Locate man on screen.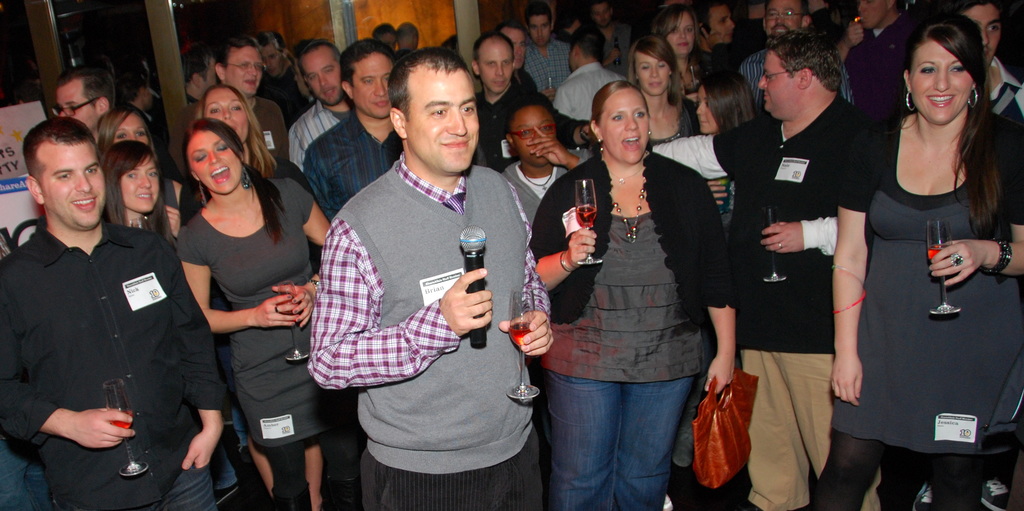
On screen at (left=739, top=0, right=856, bottom=118).
